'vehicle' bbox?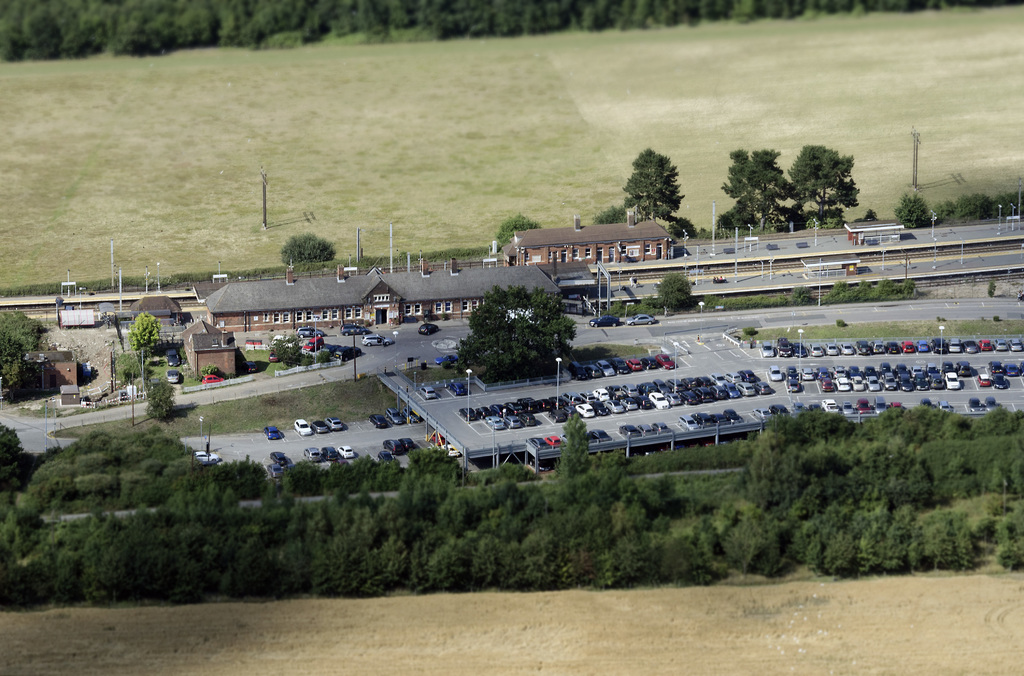
362:335:388:347
